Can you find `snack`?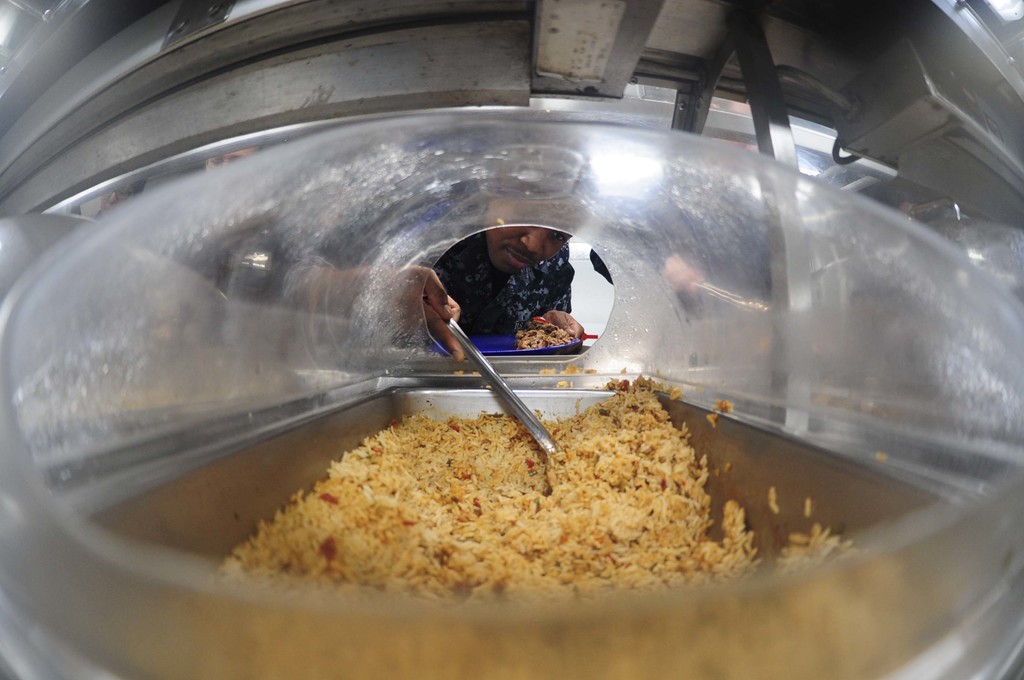
Yes, bounding box: (x1=202, y1=387, x2=786, y2=601).
